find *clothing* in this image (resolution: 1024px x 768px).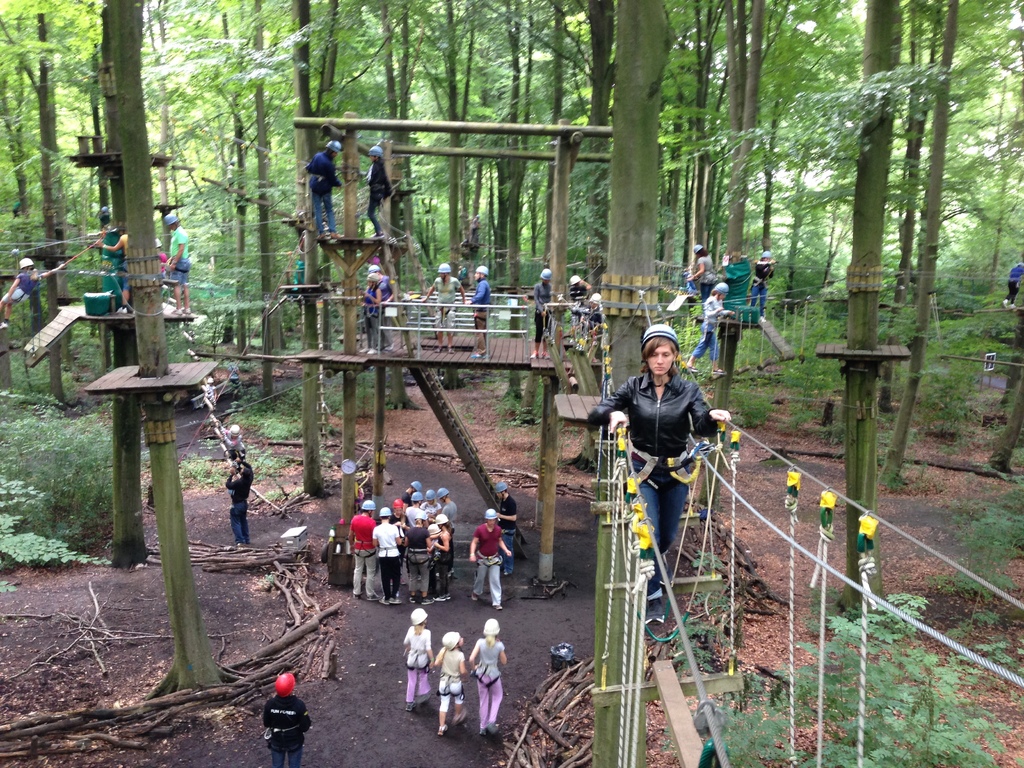
<bbox>166, 223, 193, 282</bbox>.
